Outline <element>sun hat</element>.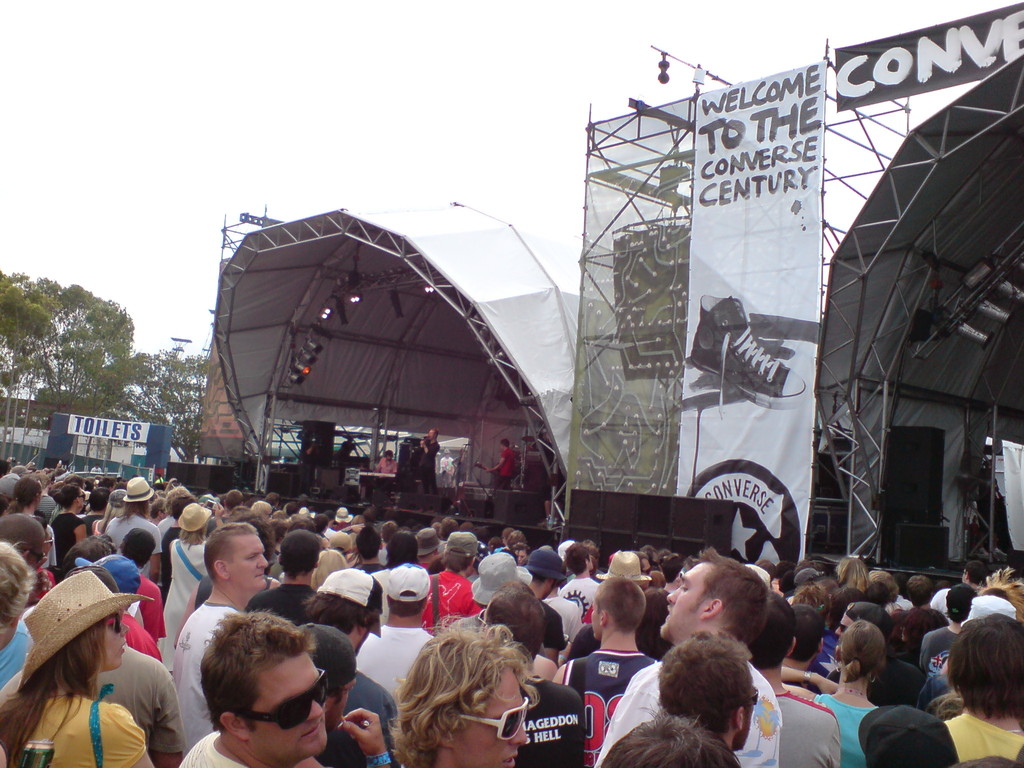
Outline: select_region(51, 471, 75, 490).
